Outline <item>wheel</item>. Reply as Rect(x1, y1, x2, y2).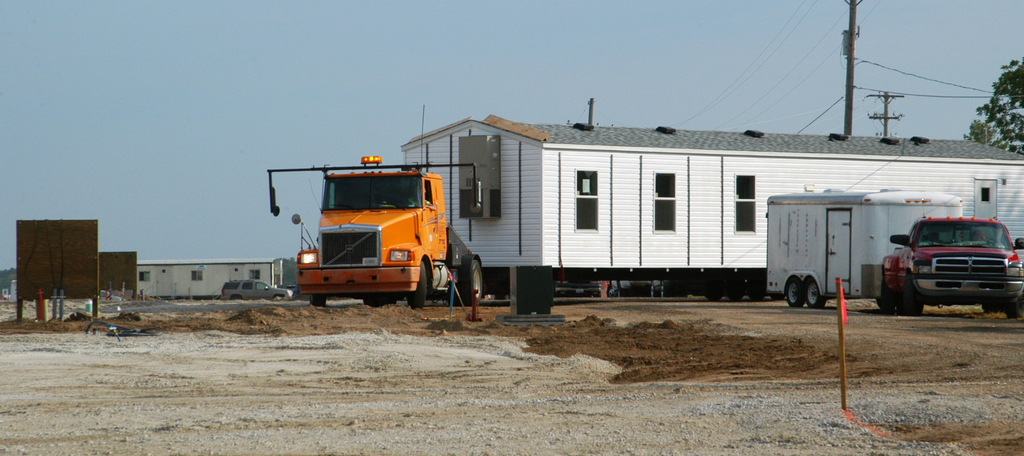
Rect(403, 262, 429, 308).
